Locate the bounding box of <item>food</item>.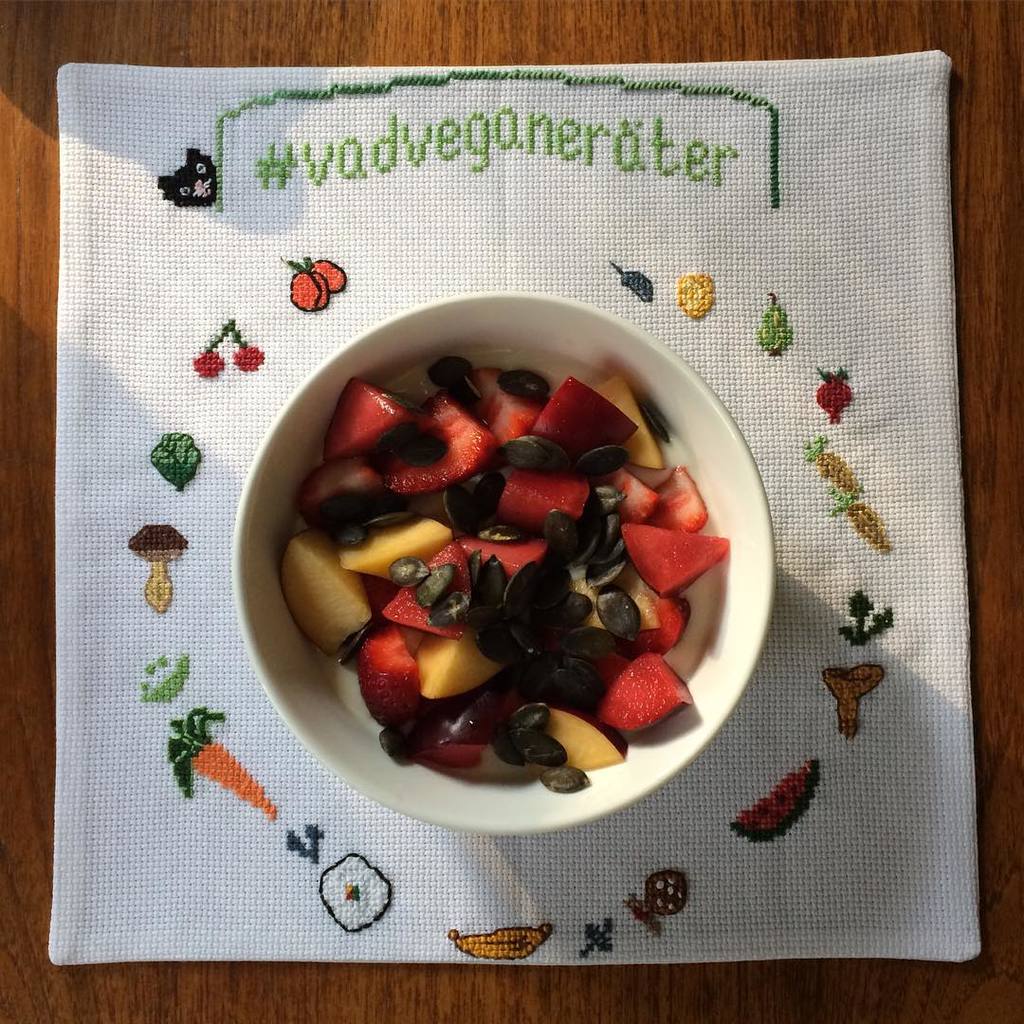
Bounding box: [165,708,277,824].
